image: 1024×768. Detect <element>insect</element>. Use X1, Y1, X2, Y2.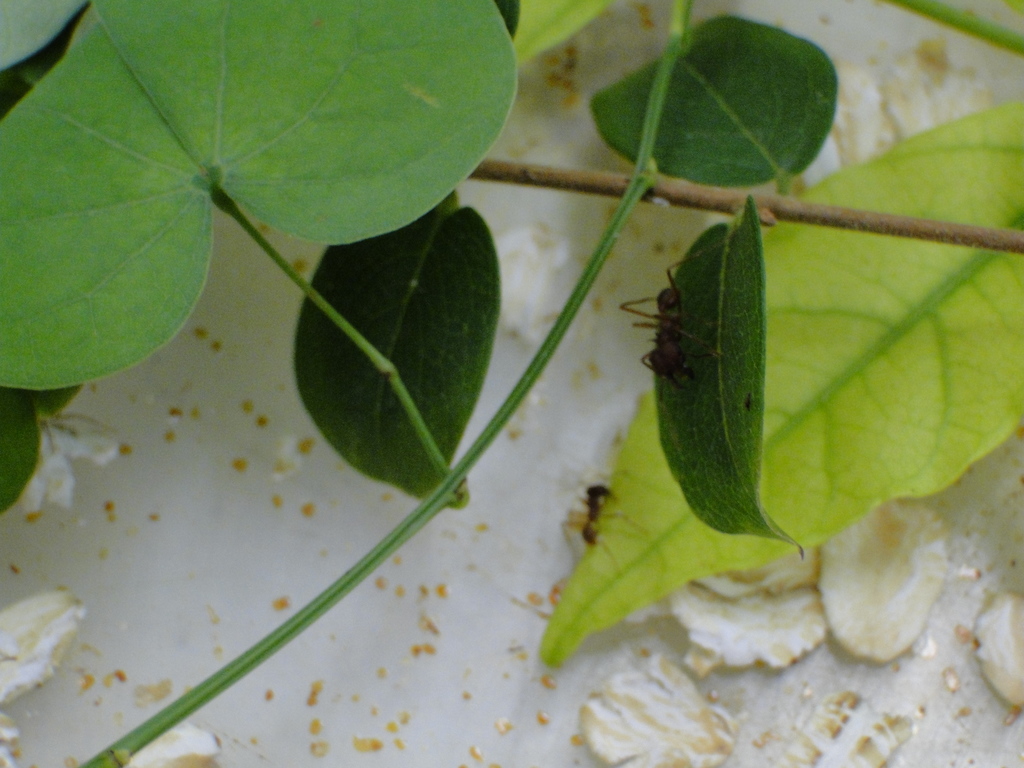
620, 259, 696, 392.
